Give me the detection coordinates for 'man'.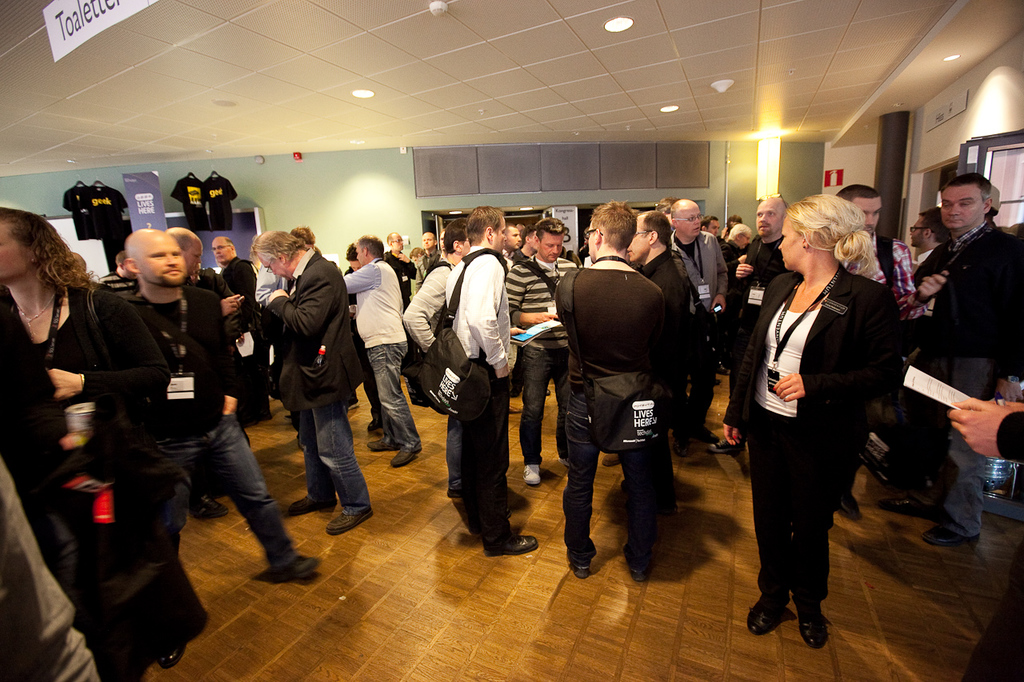
crop(70, 251, 87, 281).
